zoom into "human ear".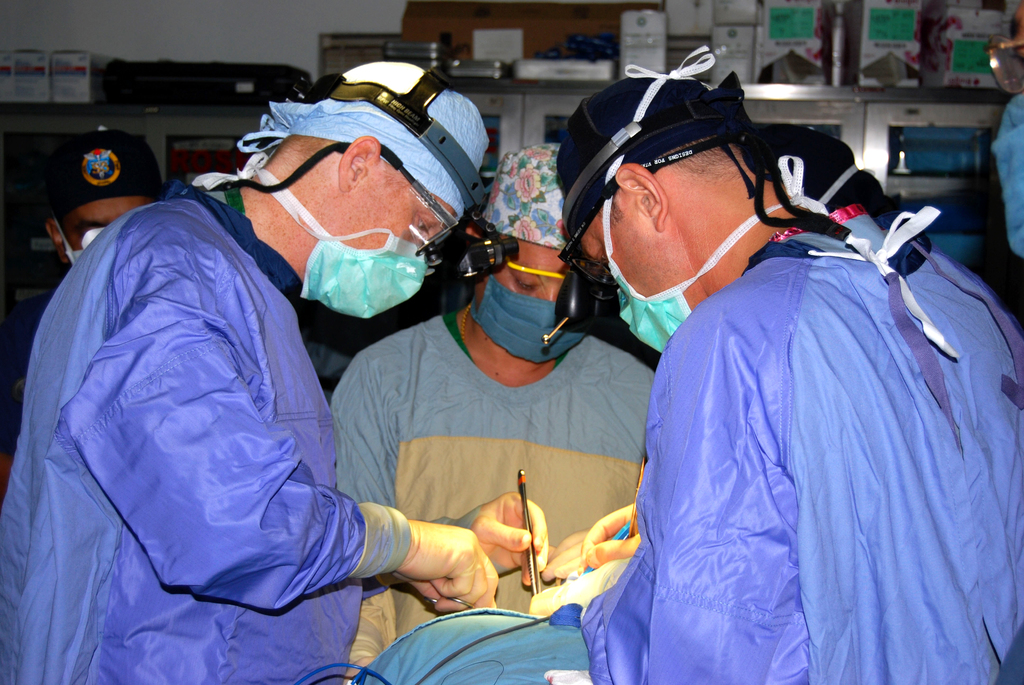
Zoom target: (x1=335, y1=134, x2=380, y2=194).
